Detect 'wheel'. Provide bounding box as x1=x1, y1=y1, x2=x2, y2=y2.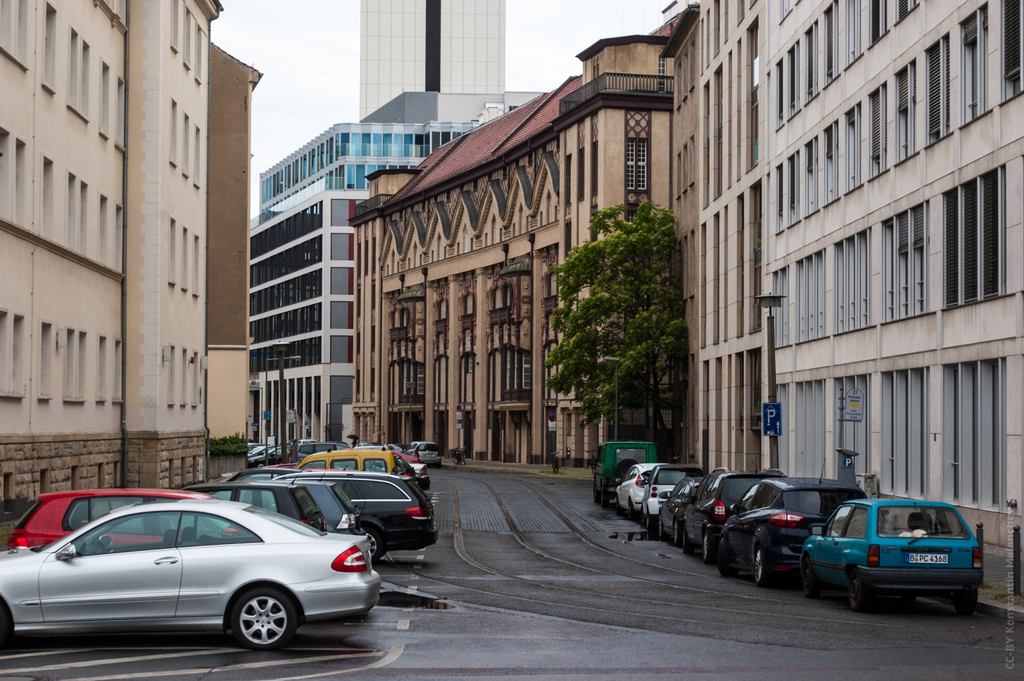
x1=593, y1=484, x2=598, y2=504.
